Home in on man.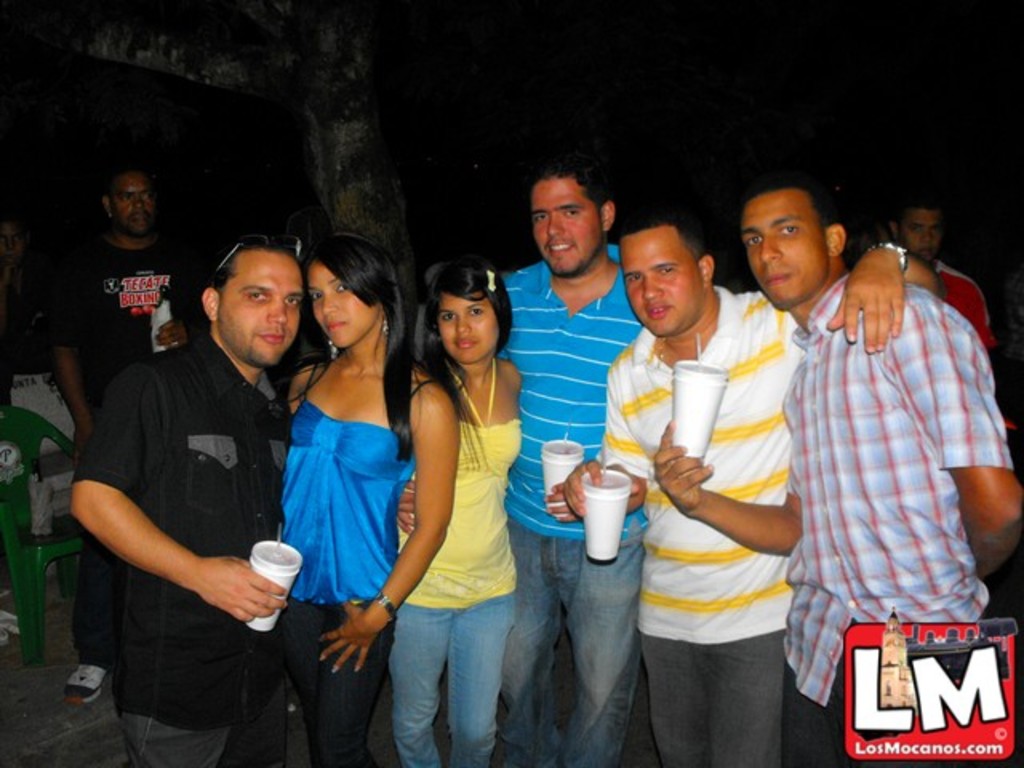
Homed in at select_region(542, 218, 939, 766).
